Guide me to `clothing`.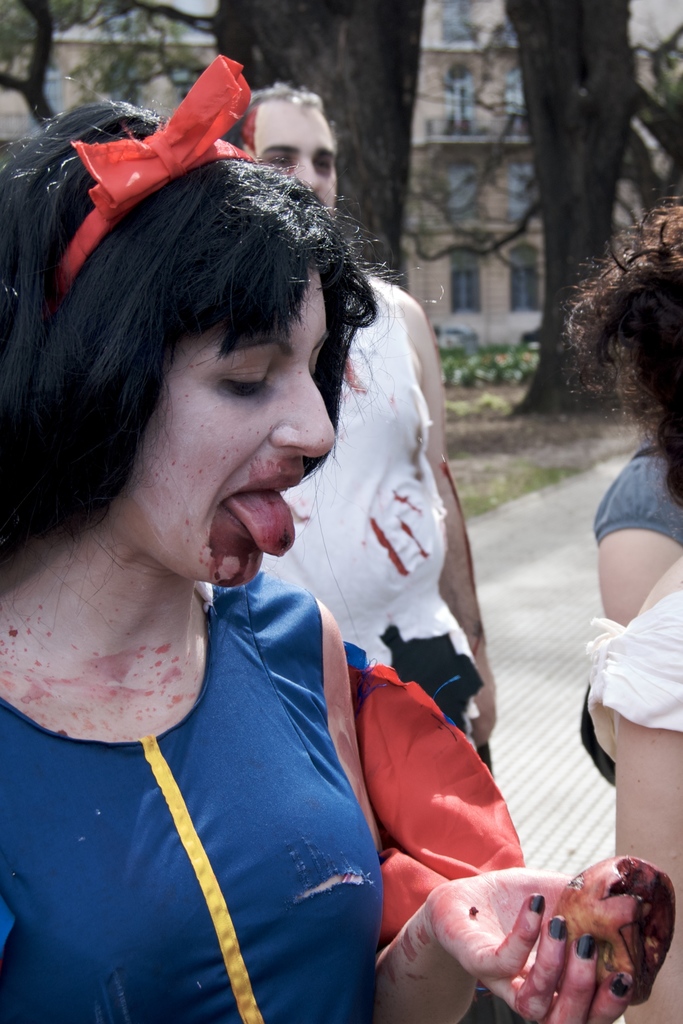
Guidance: <bbox>258, 273, 477, 678</bbox>.
